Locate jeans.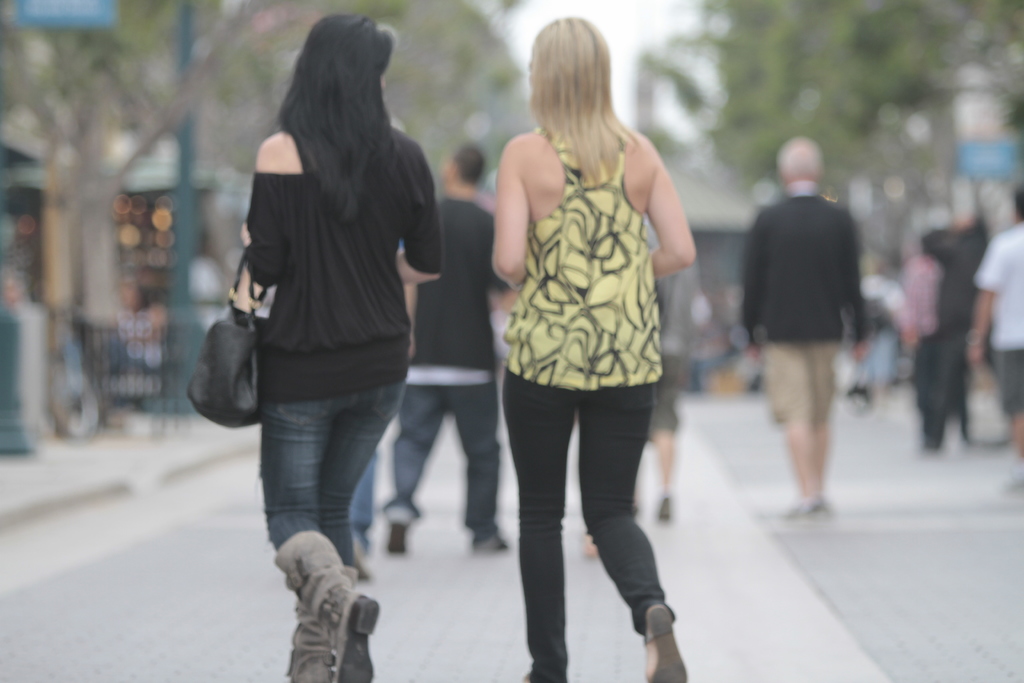
Bounding box: (x1=260, y1=381, x2=404, y2=568).
